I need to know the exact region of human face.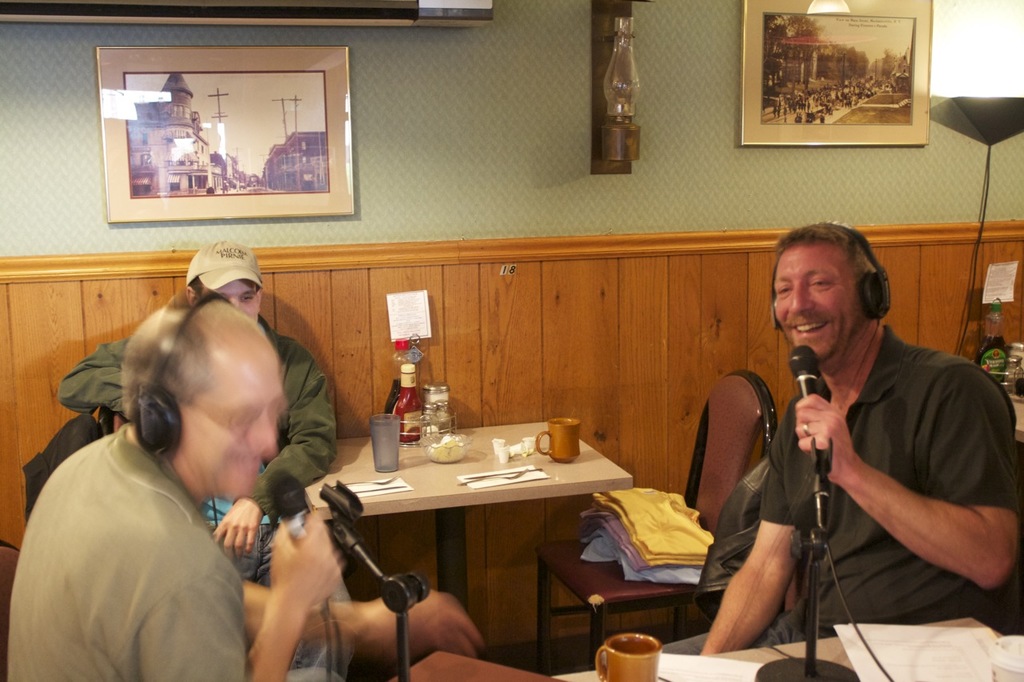
Region: (left=182, top=361, right=286, bottom=503).
